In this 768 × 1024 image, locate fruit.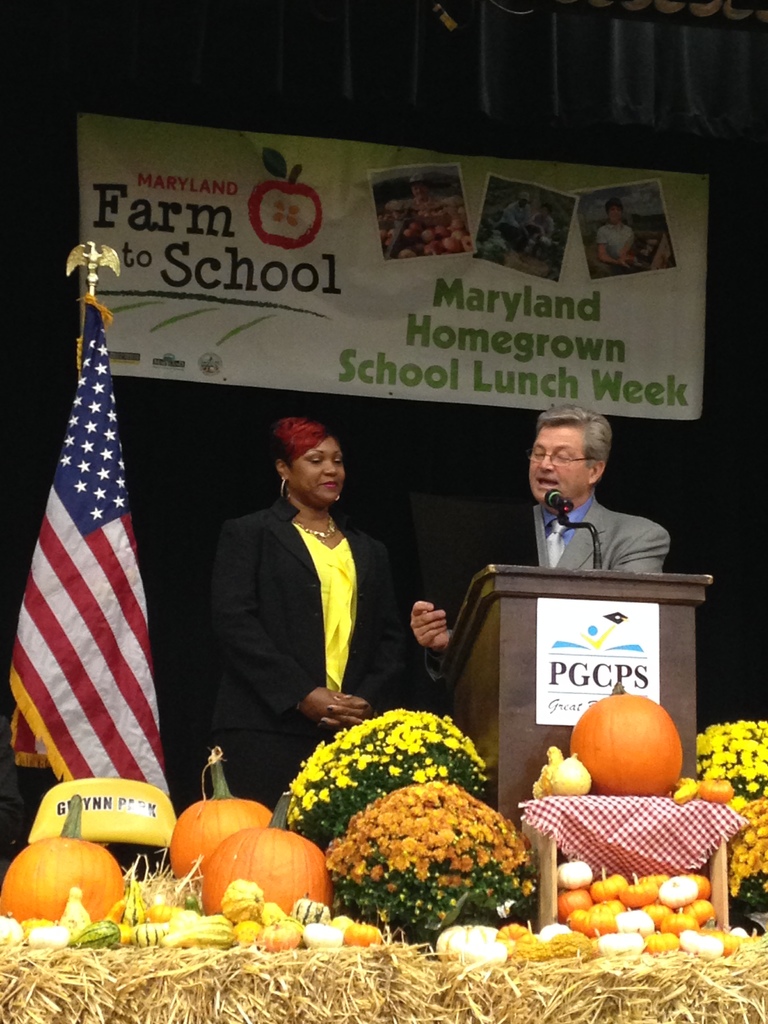
Bounding box: box(500, 919, 547, 952).
